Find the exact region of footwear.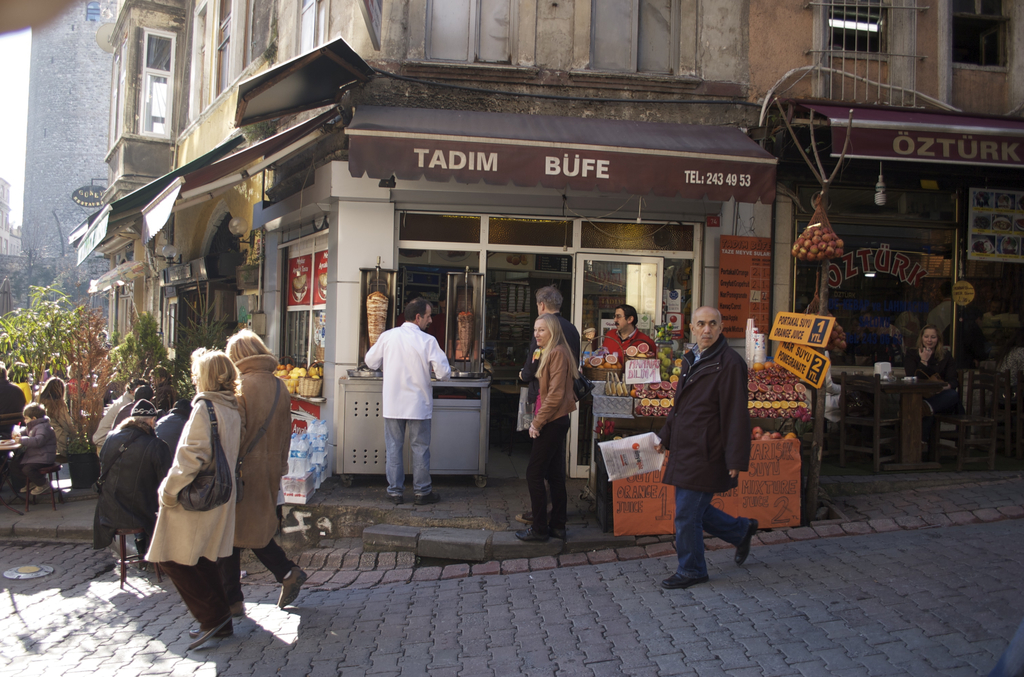
Exact region: x1=662, y1=559, x2=703, y2=590.
